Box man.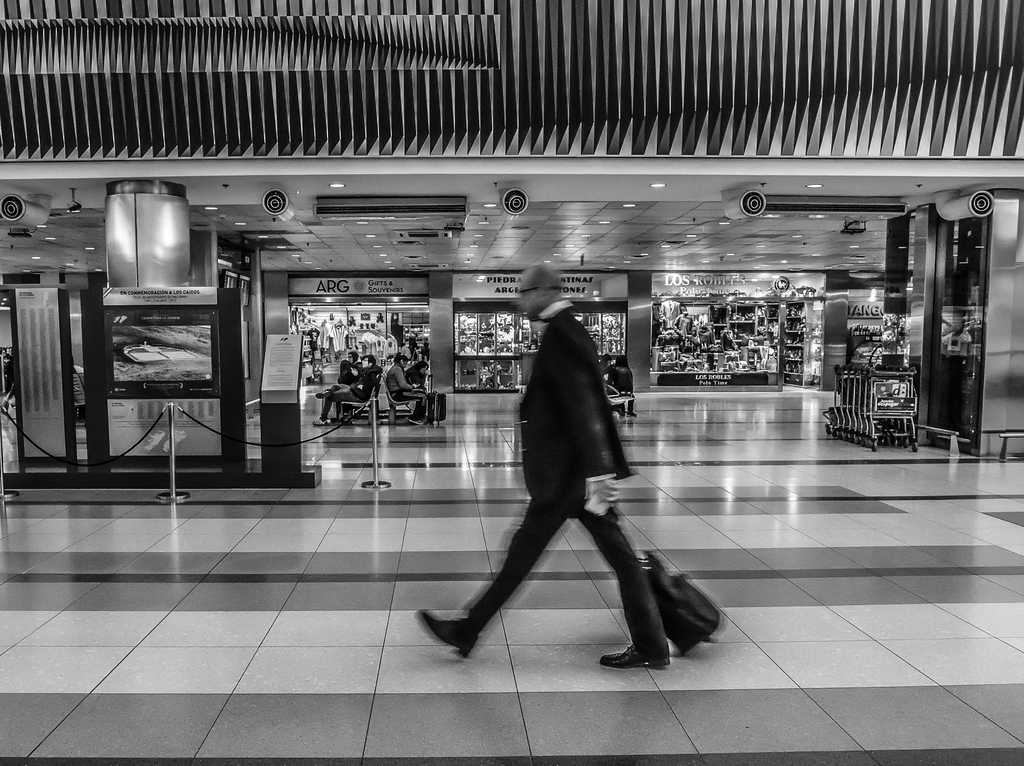
Rect(418, 260, 675, 670).
